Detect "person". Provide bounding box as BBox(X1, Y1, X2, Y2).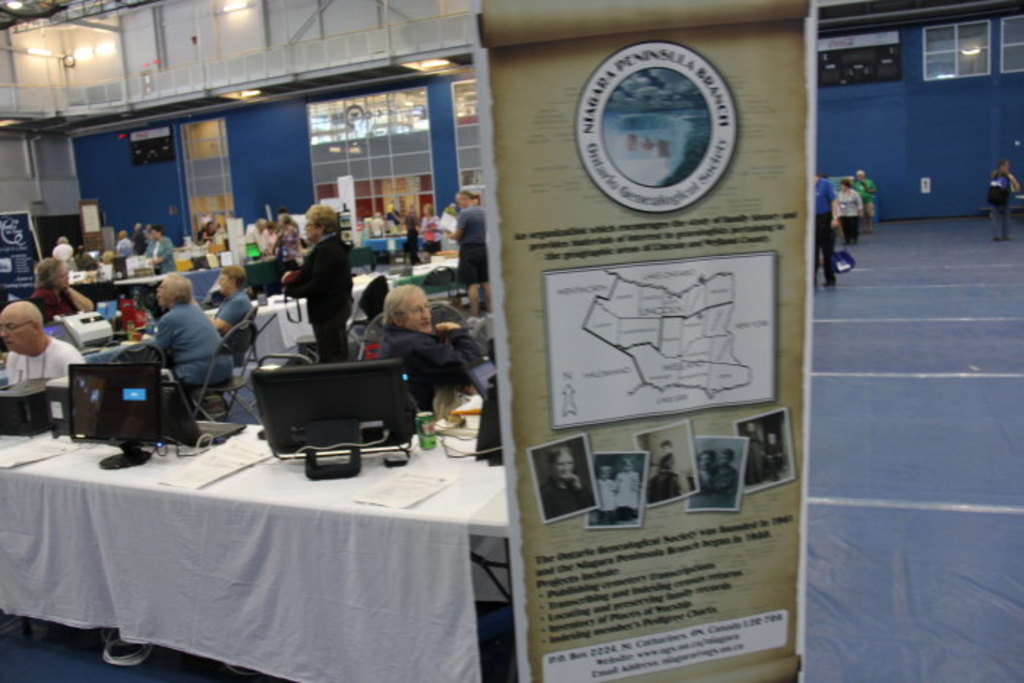
BBox(382, 285, 487, 410).
